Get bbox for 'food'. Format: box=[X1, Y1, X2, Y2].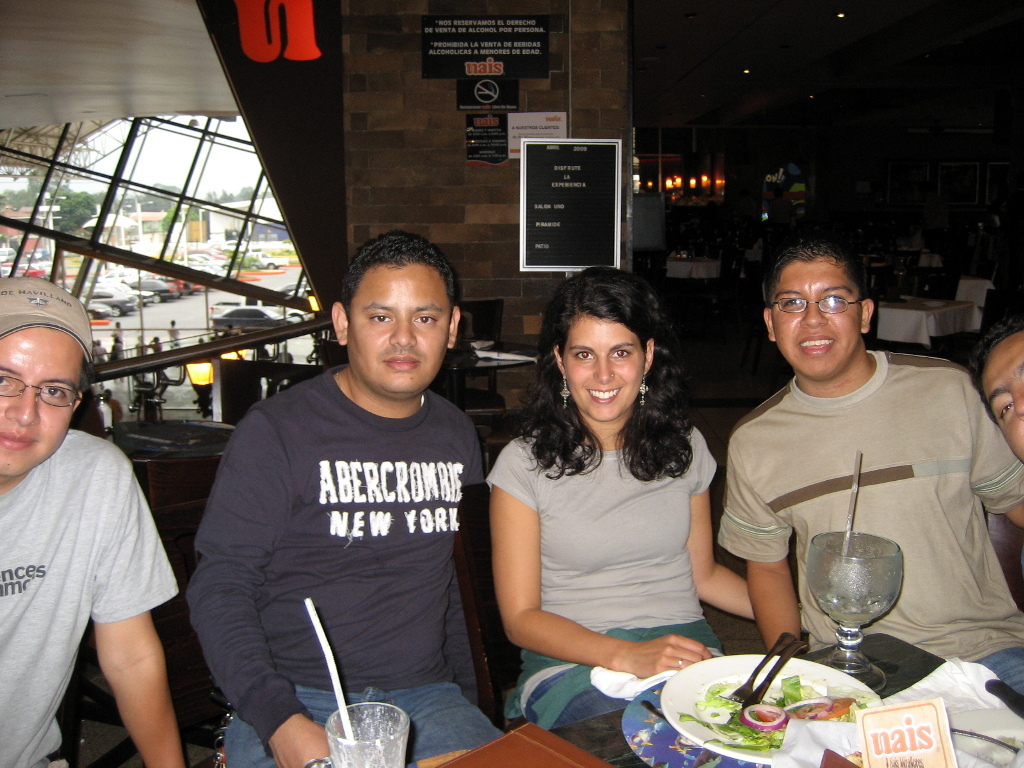
box=[672, 658, 874, 743].
